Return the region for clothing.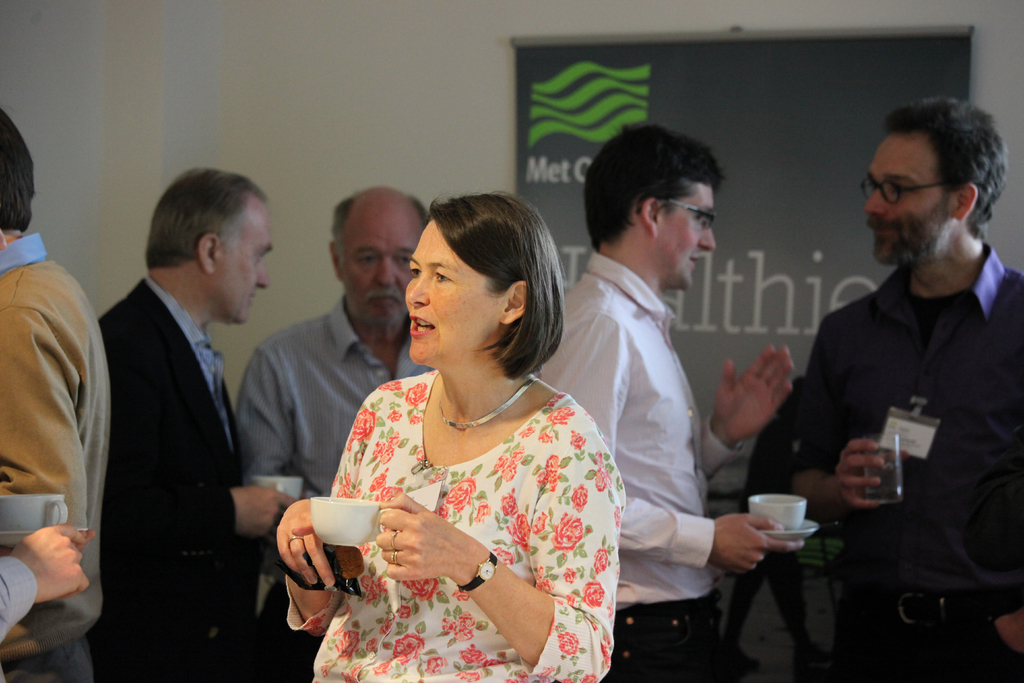
<region>316, 346, 615, 671</region>.
